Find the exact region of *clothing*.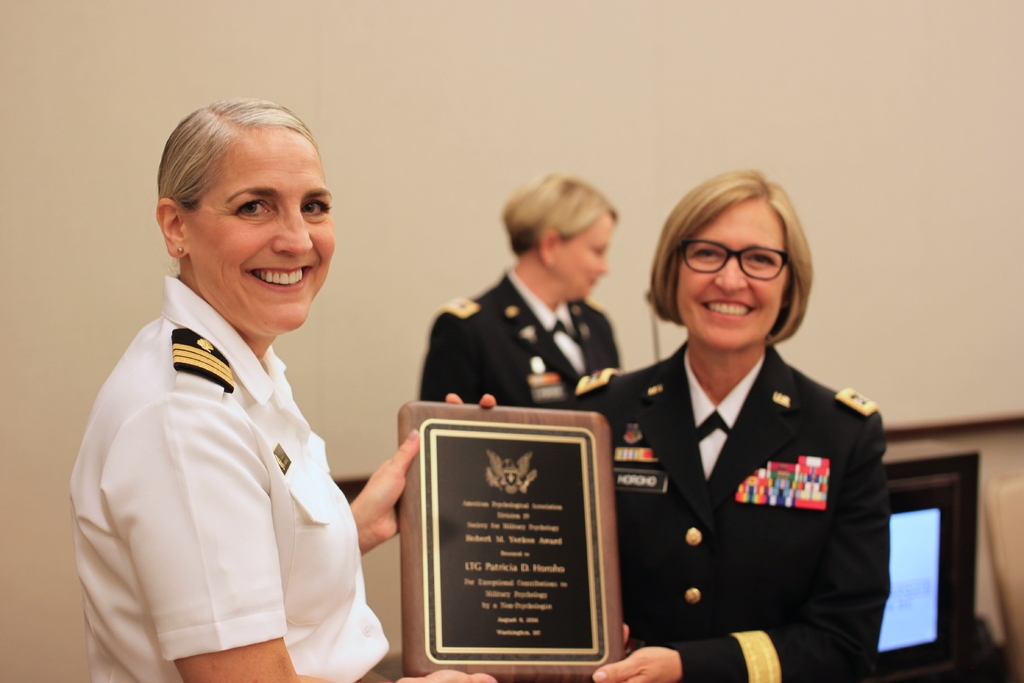
Exact region: box=[536, 335, 893, 682].
